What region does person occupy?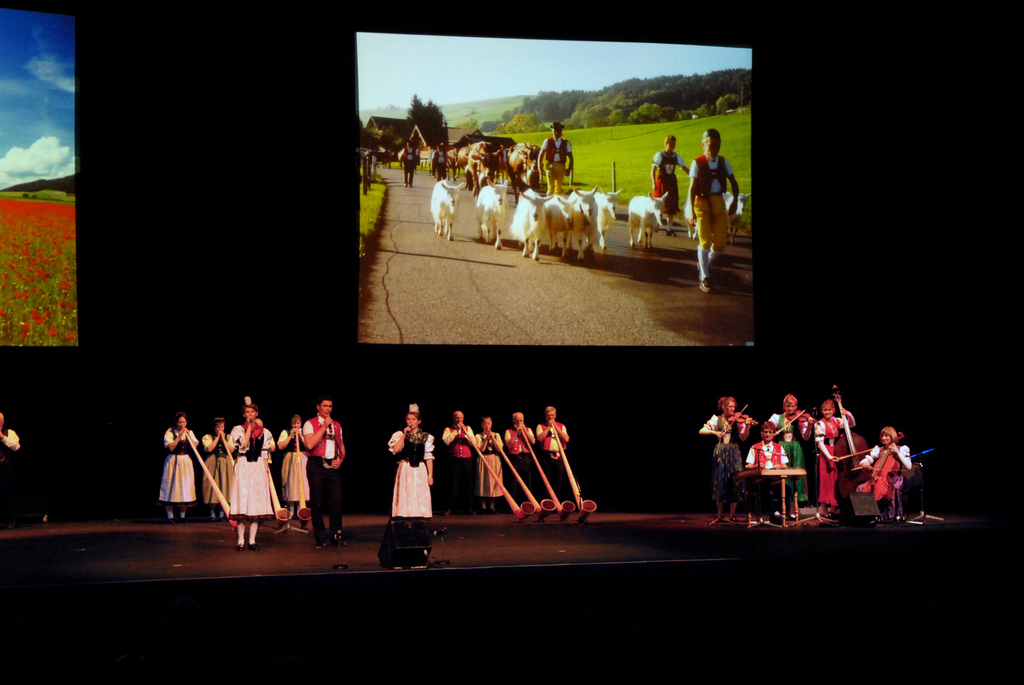
275/414/309/518.
